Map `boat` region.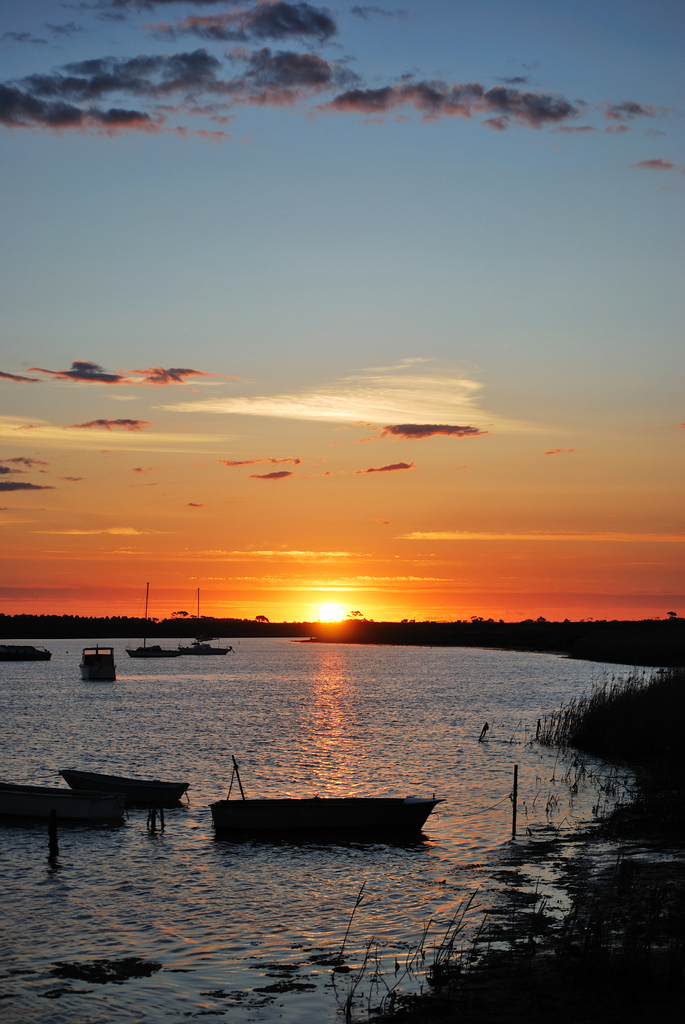
Mapped to x1=192 y1=767 x2=443 y2=852.
